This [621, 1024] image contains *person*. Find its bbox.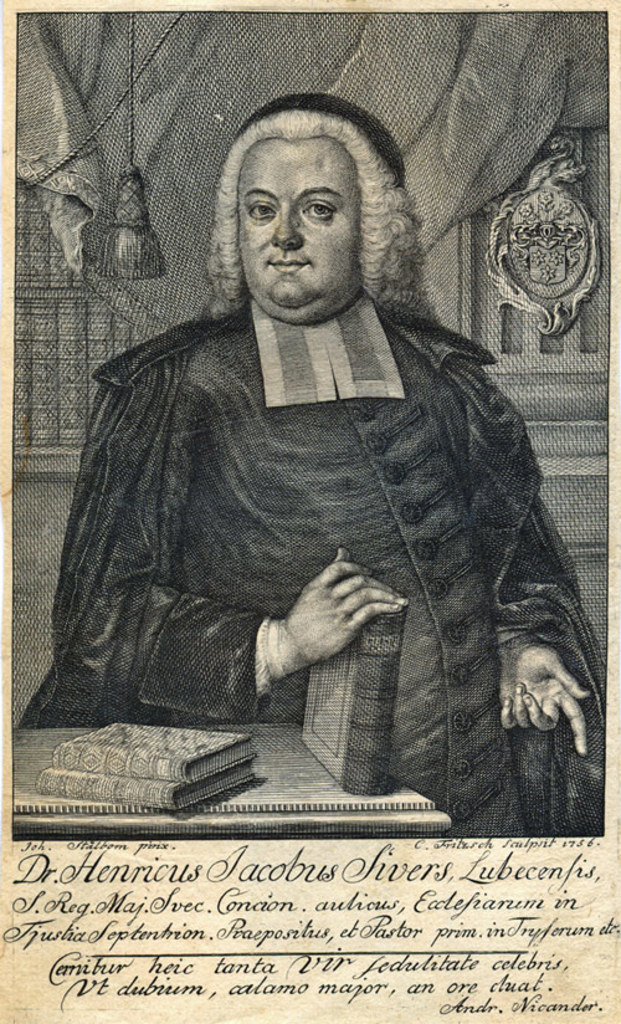
{"x1": 32, "y1": 92, "x2": 602, "y2": 833}.
